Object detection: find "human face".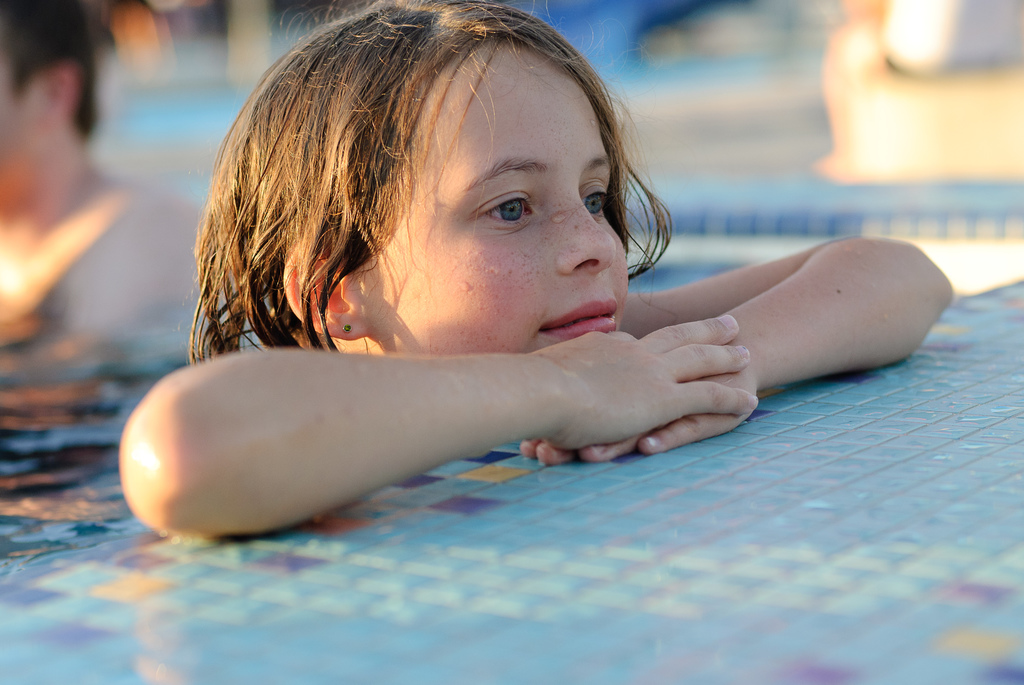
box=[356, 33, 635, 347].
